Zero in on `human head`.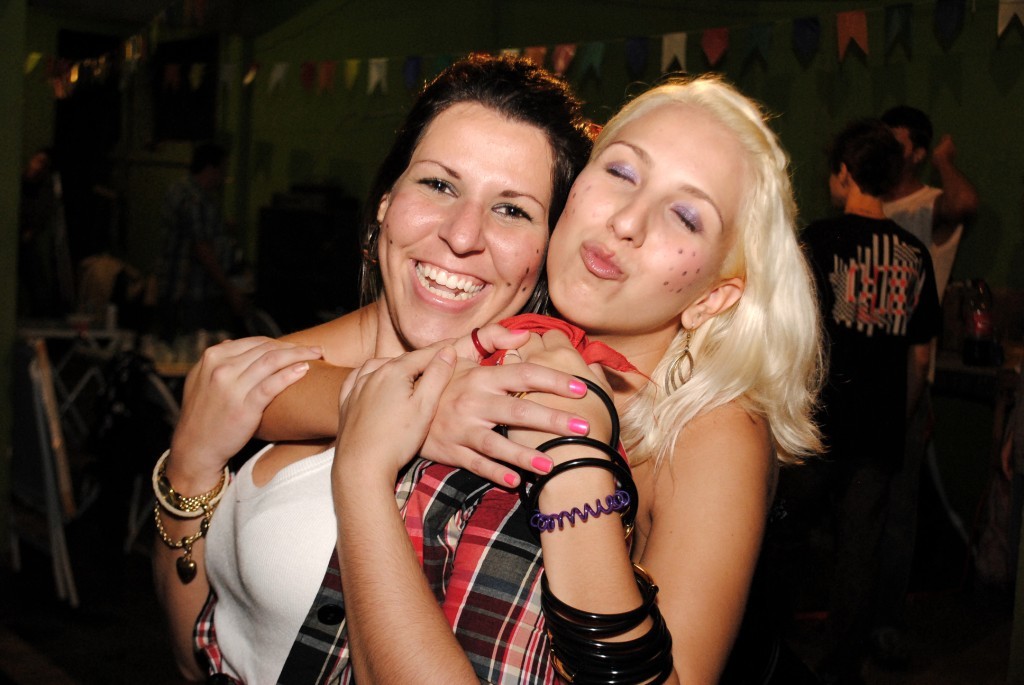
Zeroed in: box(348, 68, 583, 327).
